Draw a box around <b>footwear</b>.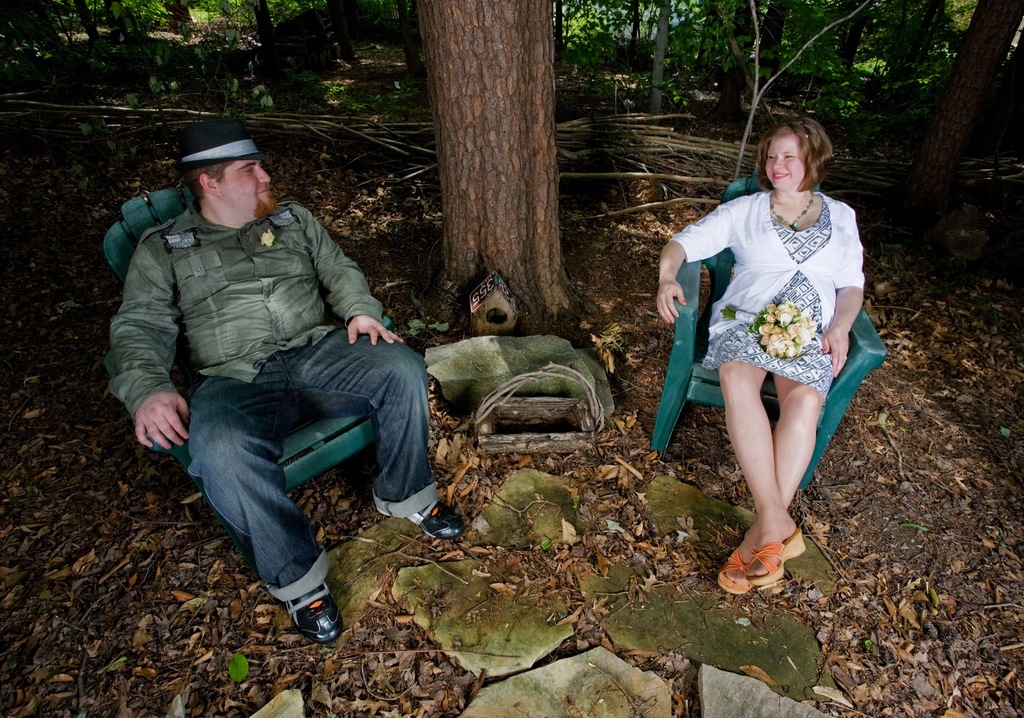
[282,577,346,648].
